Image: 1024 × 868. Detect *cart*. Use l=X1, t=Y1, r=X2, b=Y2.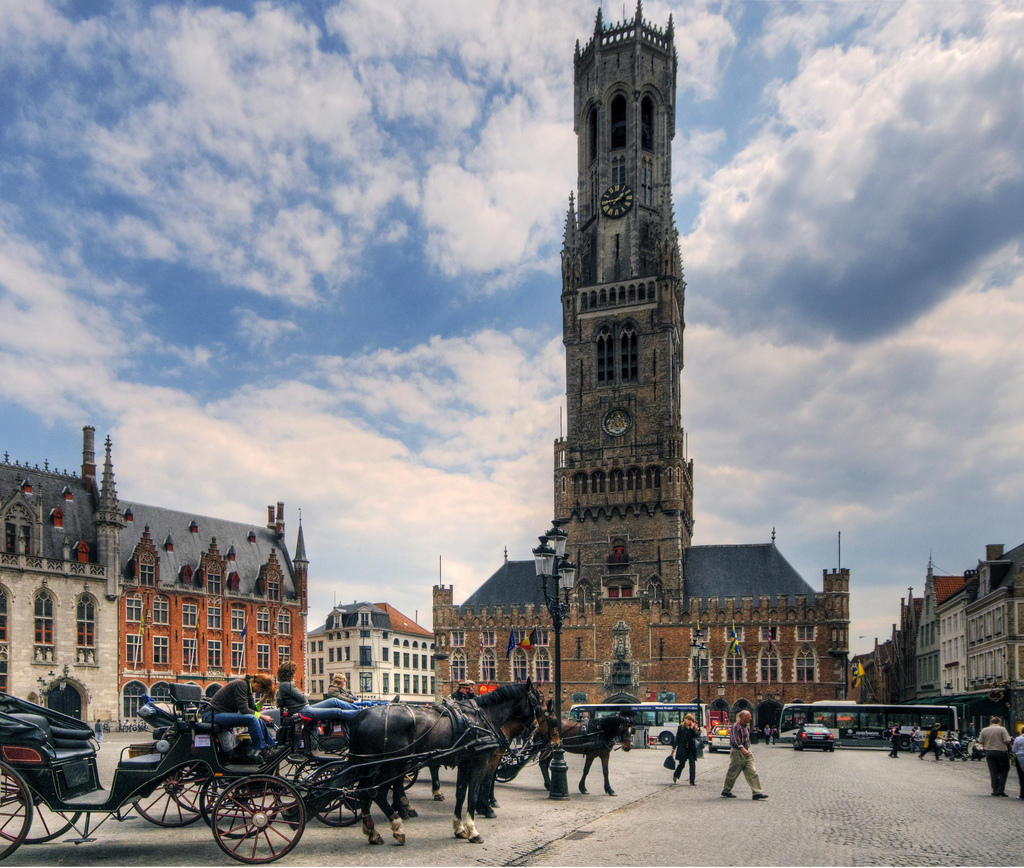
l=0, t=689, r=220, b=862.
